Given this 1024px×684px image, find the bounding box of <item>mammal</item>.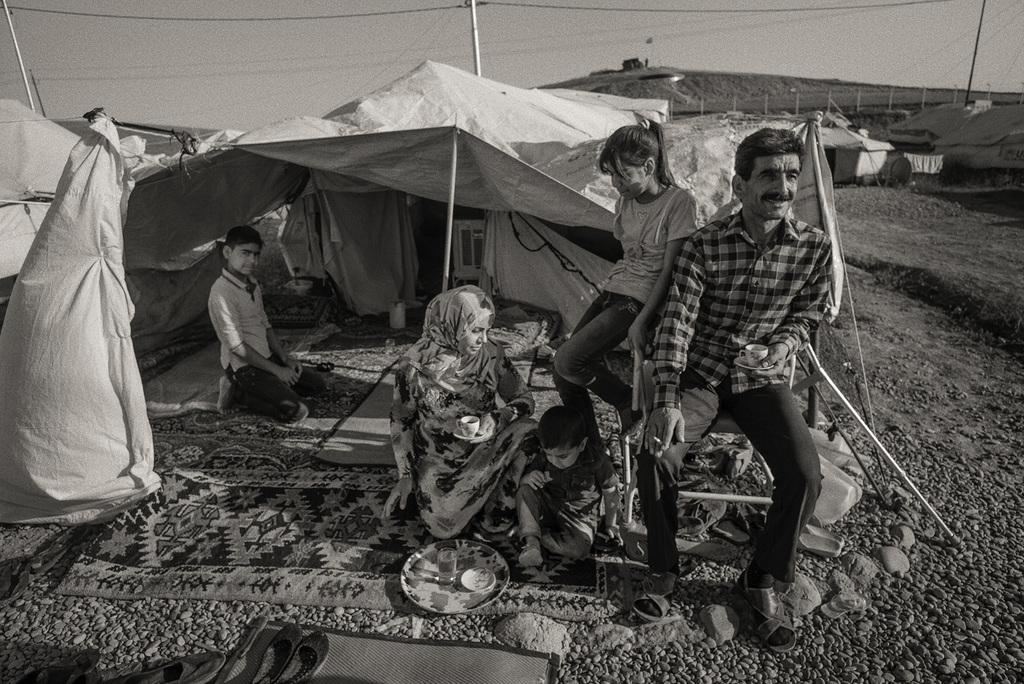
x1=383, y1=284, x2=537, y2=539.
